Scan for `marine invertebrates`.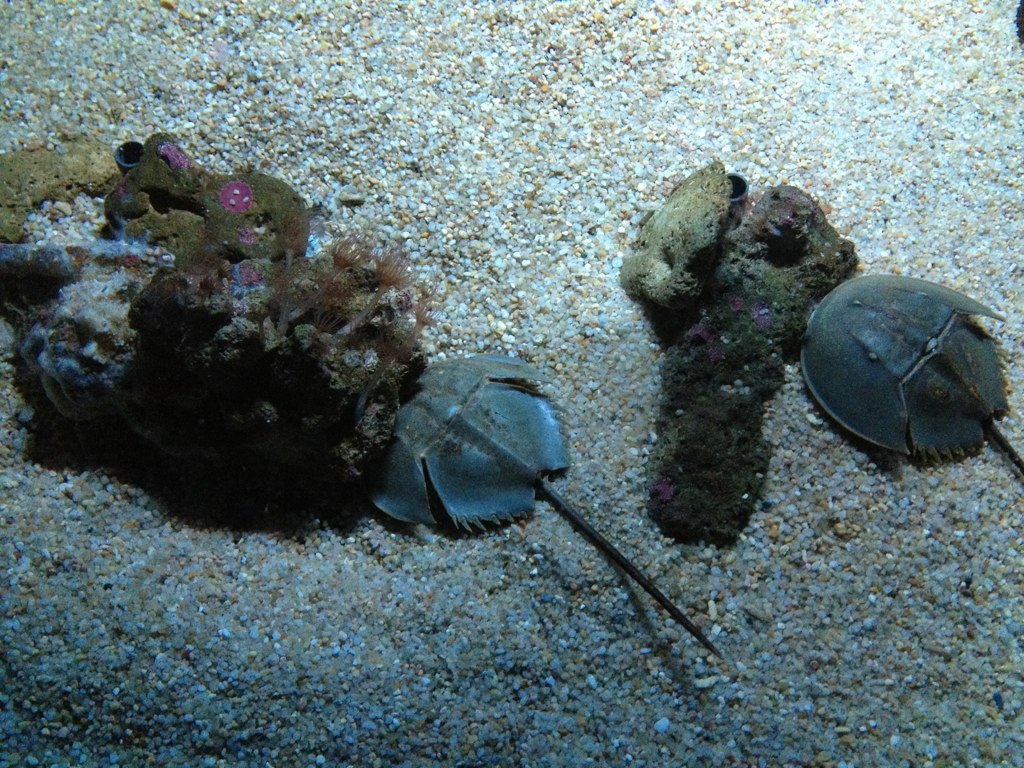
Scan result: (793, 276, 1002, 491).
